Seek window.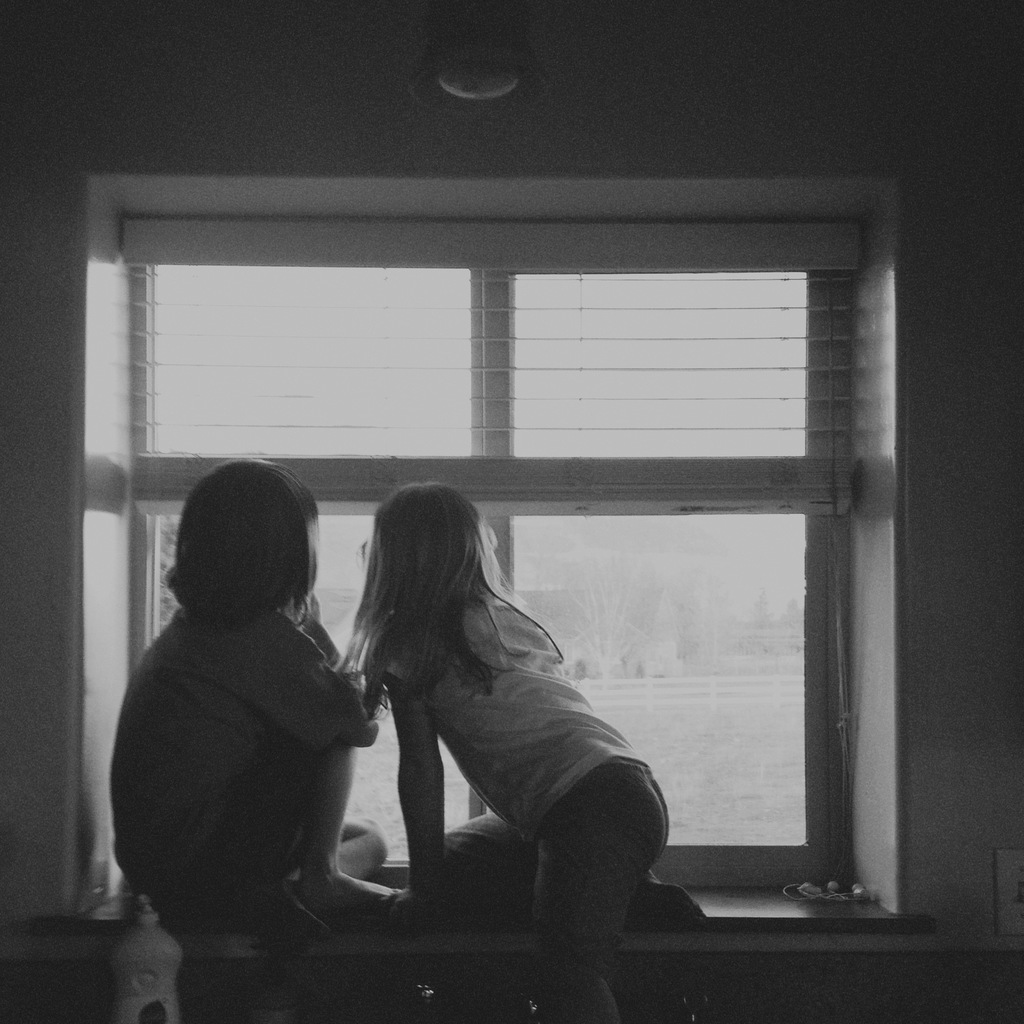
BBox(29, 149, 1002, 949).
